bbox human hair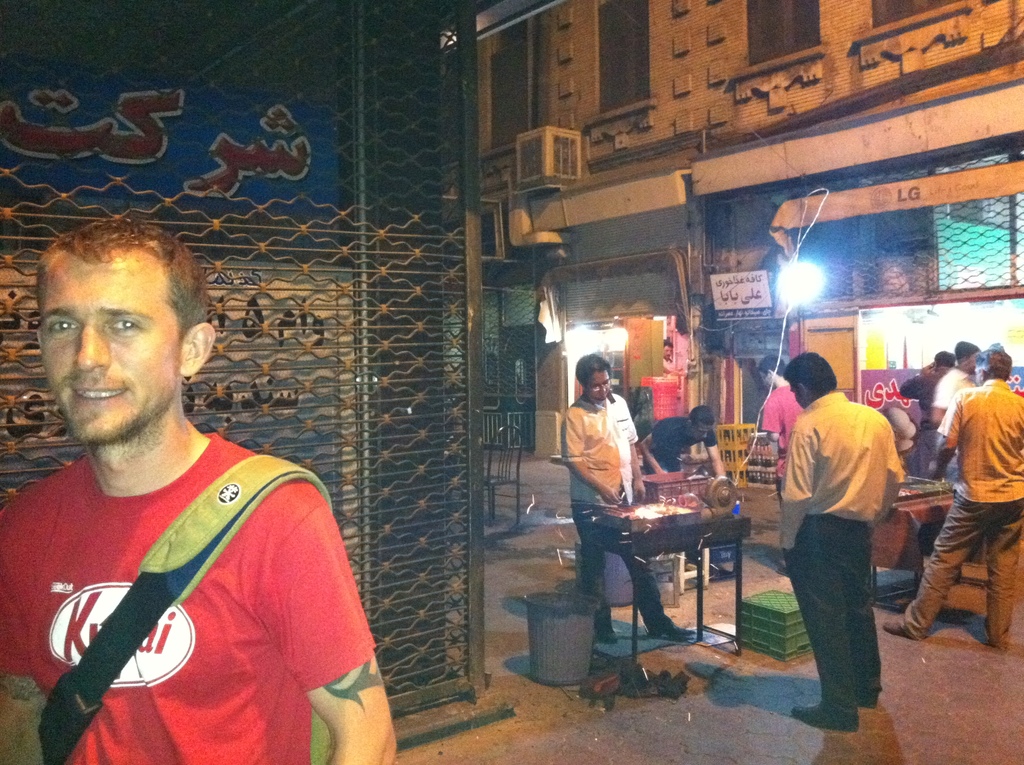
box(932, 348, 952, 371)
